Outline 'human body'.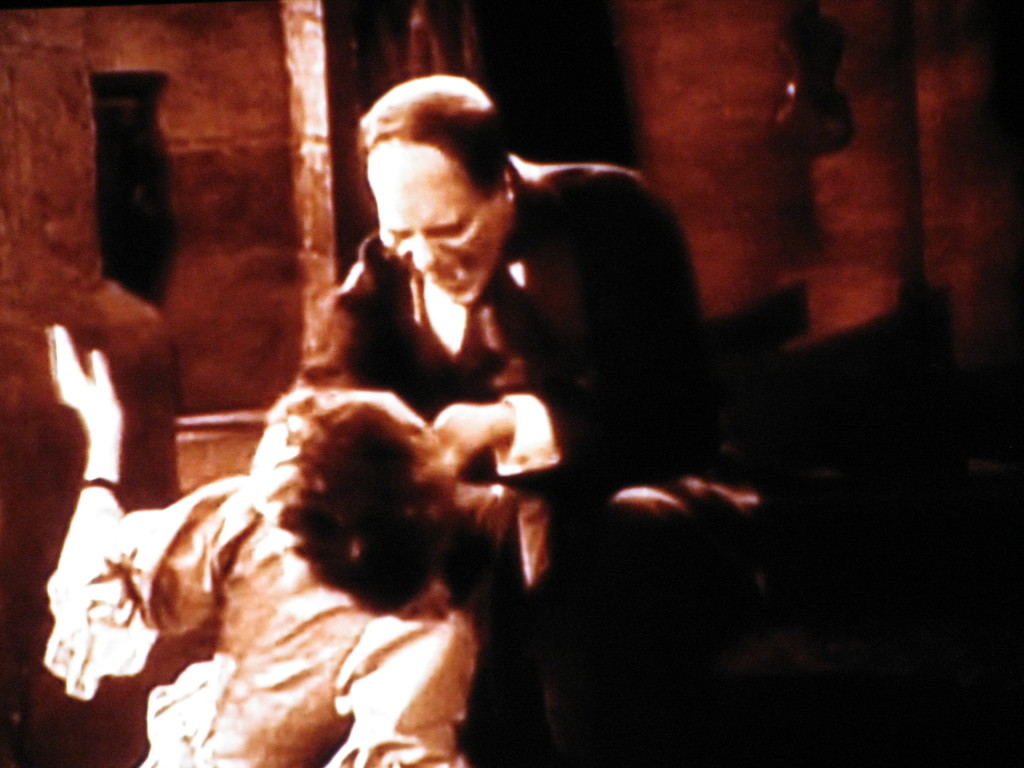
Outline: crop(38, 320, 482, 767).
